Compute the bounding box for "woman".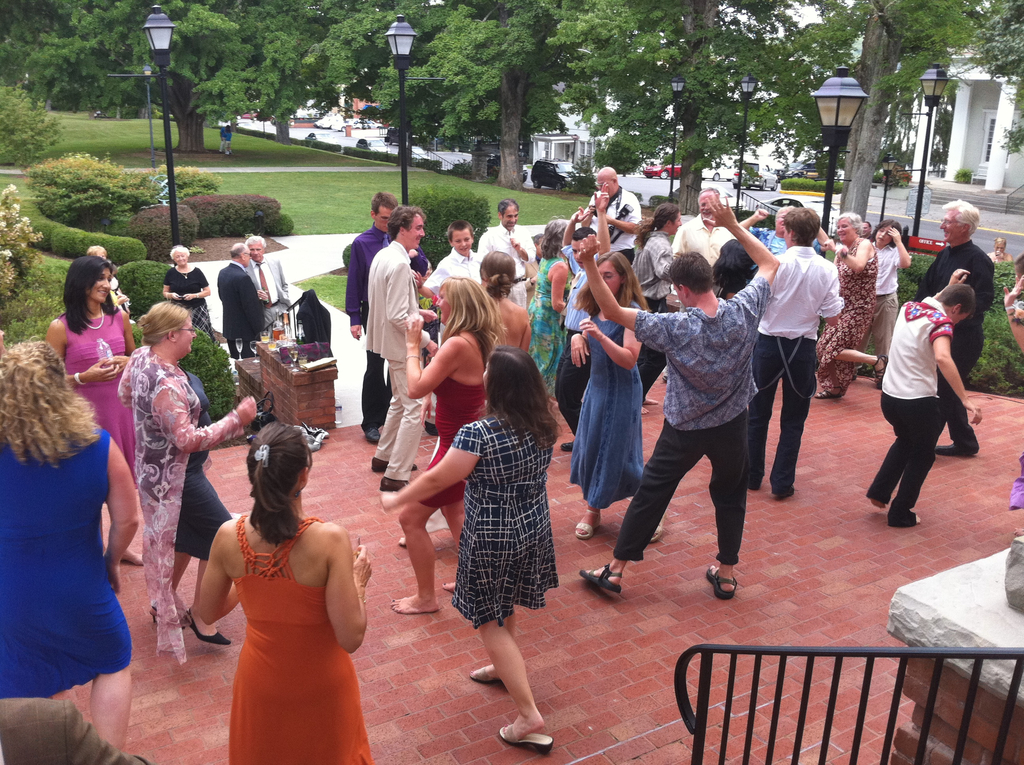
locate(479, 249, 532, 357).
